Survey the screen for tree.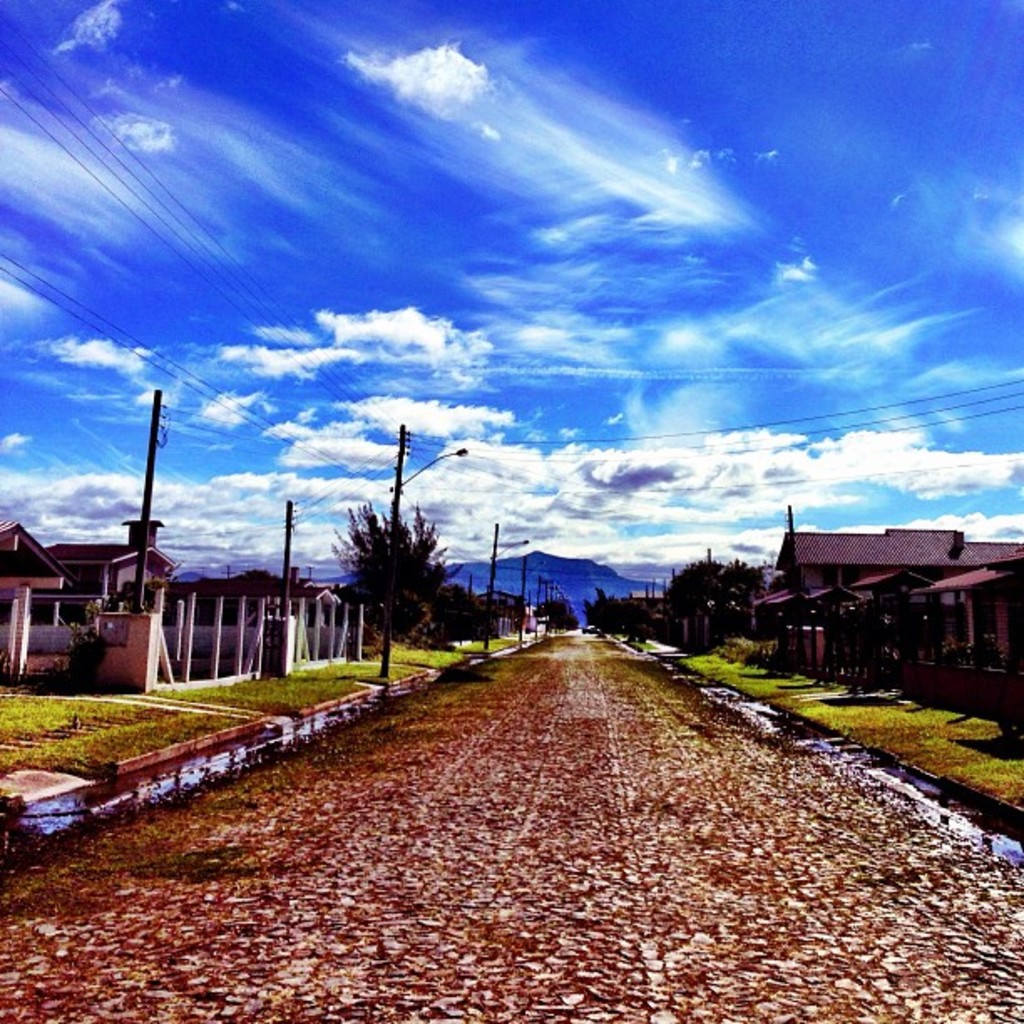
Survey found: bbox(592, 582, 619, 644).
